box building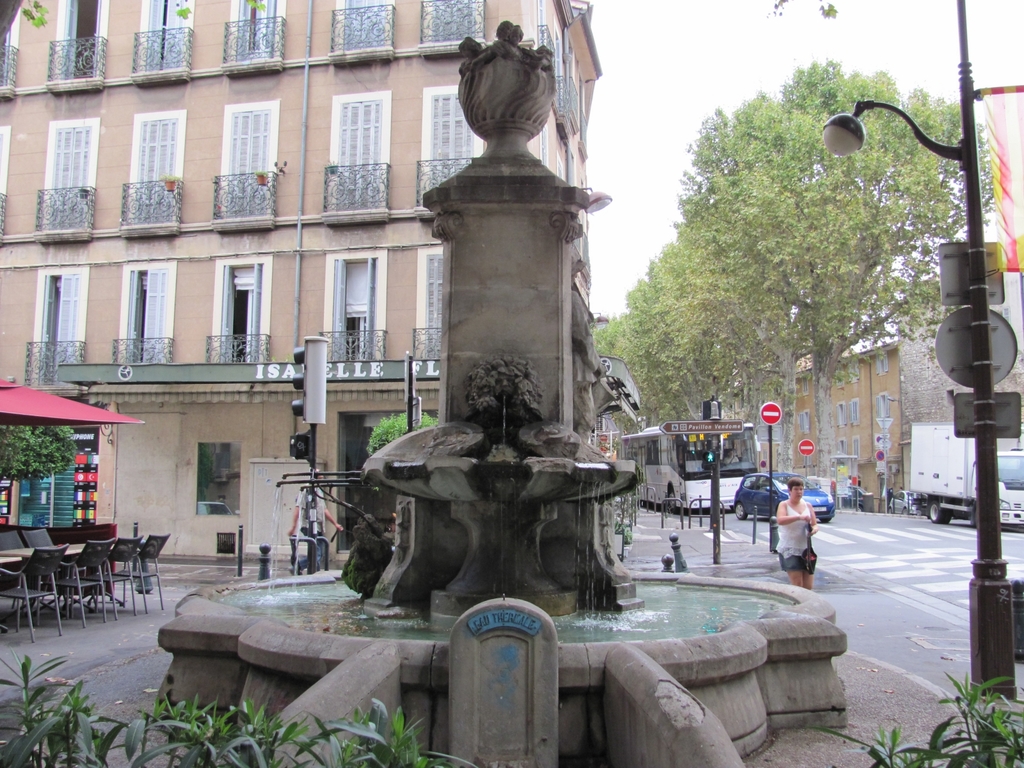
crop(0, 0, 603, 572)
